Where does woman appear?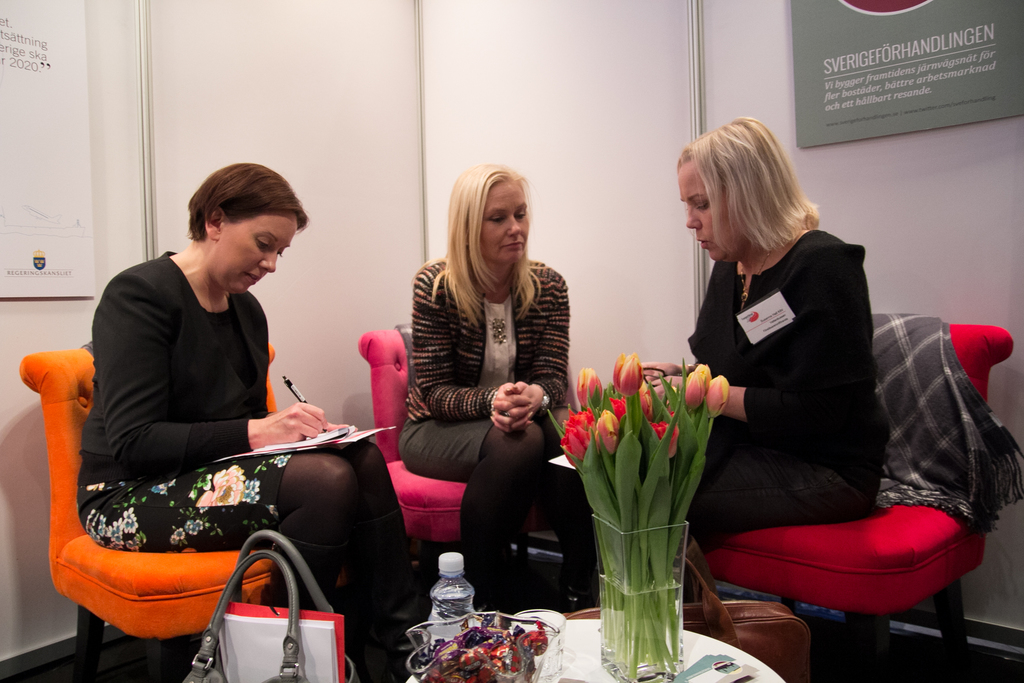
Appears at bbox(544, 113, 889, 618).
